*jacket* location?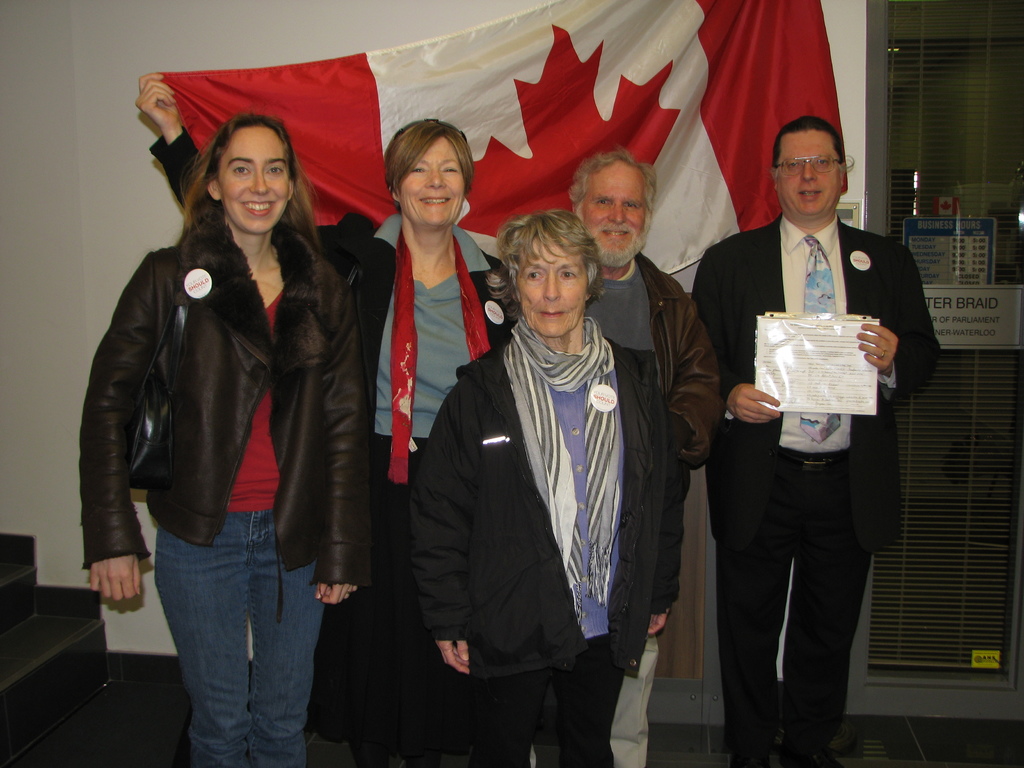
rect(393, 311, 678, 711)
